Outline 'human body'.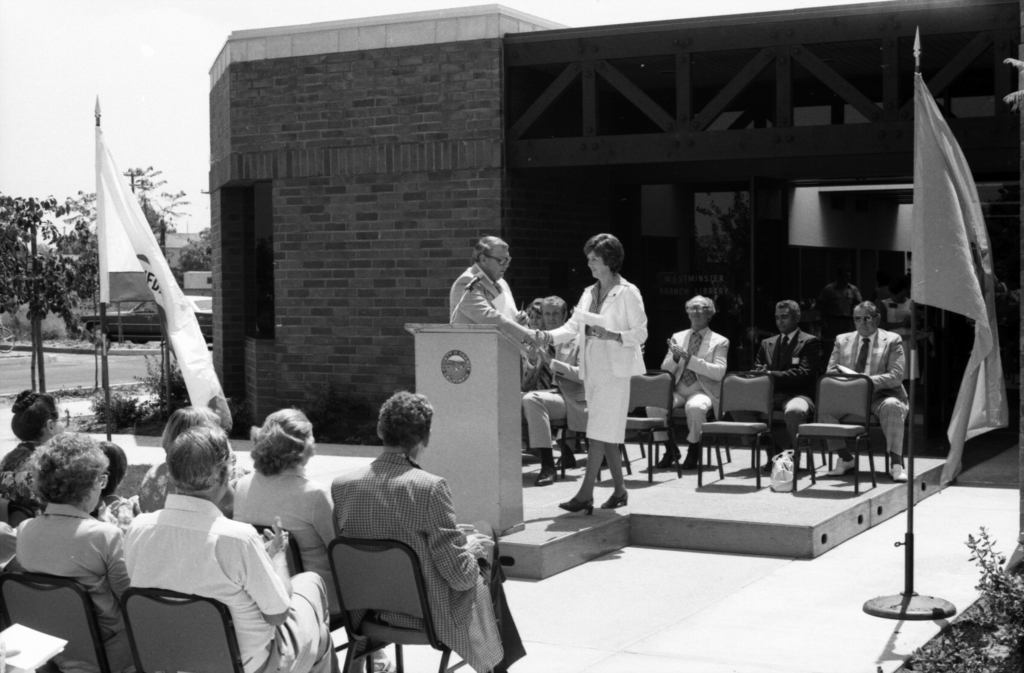
Outline: 518 316 553 390.
